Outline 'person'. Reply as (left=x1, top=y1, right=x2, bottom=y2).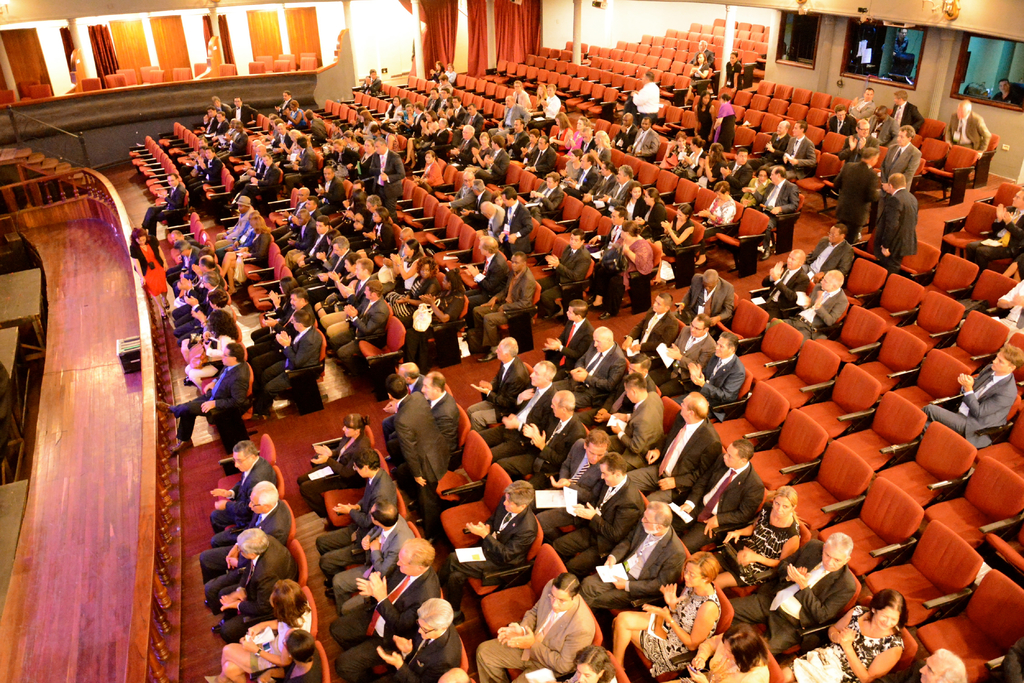
(left=742, top=166, right=795, bottom=225).
